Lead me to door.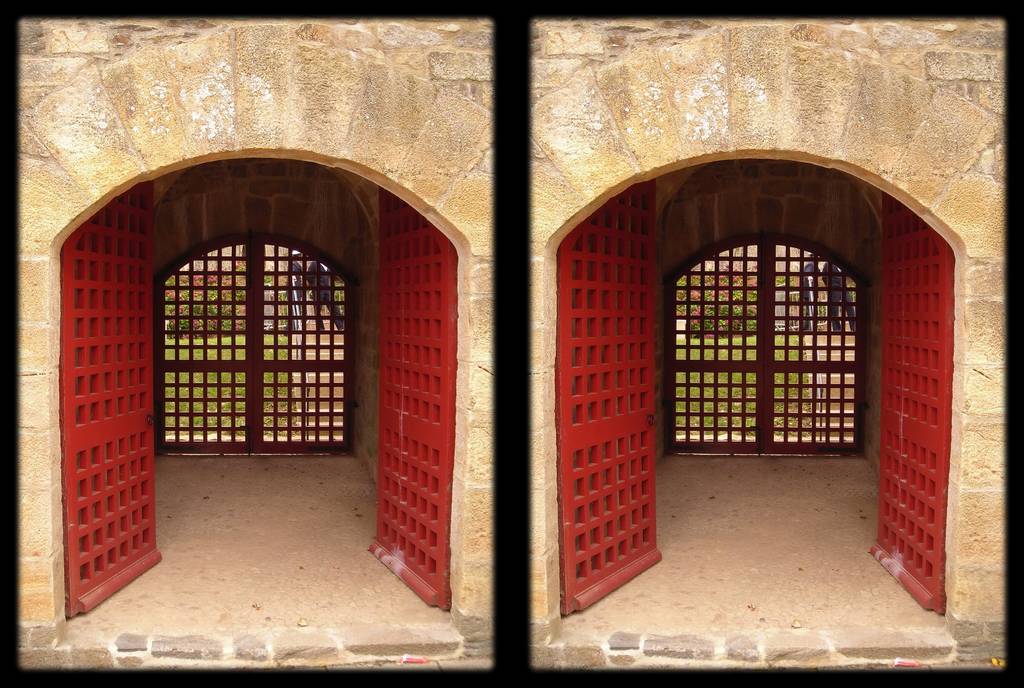
Lead to [left=56, top=202, right=163, bottom=625].
